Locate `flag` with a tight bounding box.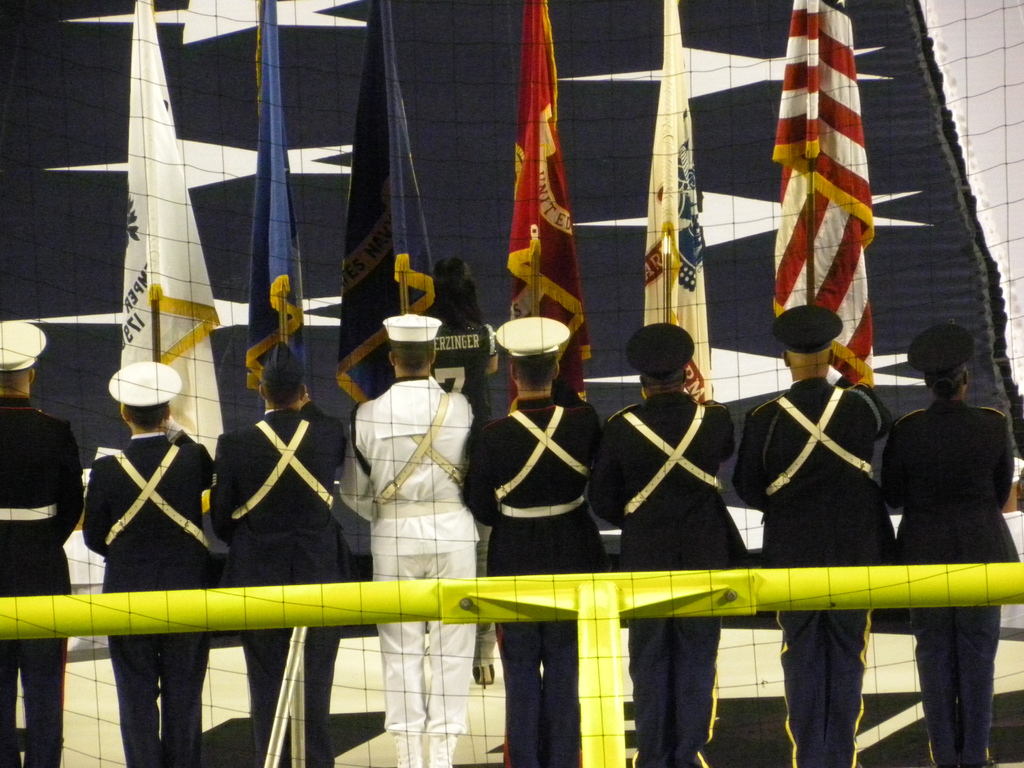
l=508, t=0, r=600, b=424.
